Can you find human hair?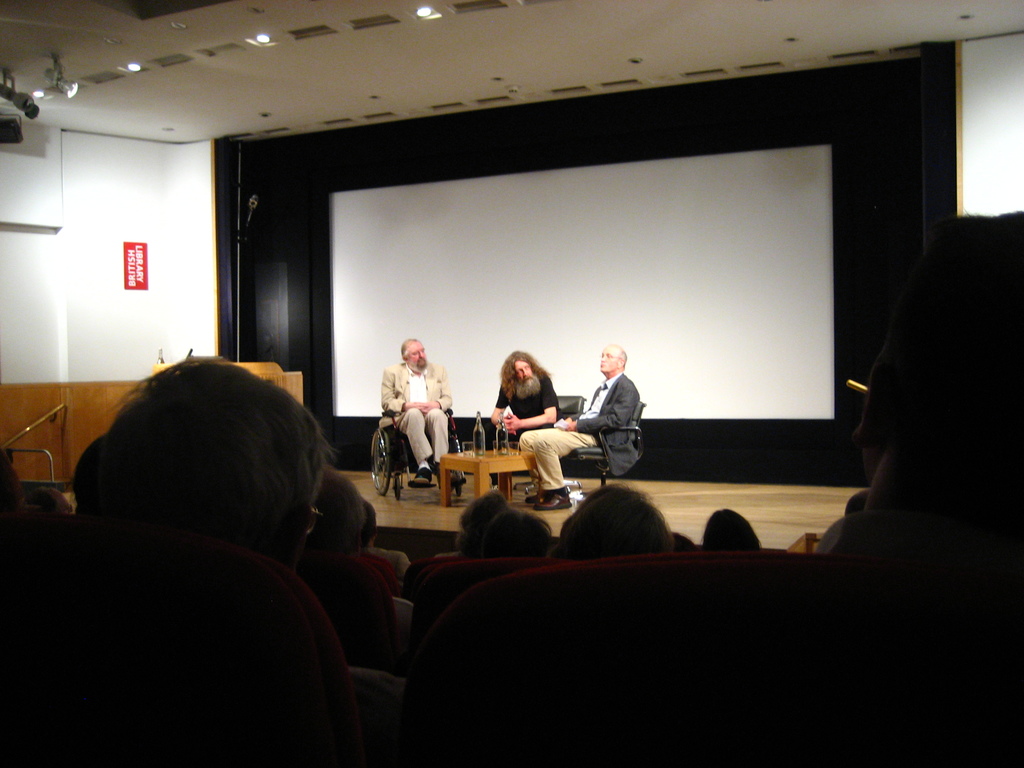
Yes, bounding box: (402, 337, 422, 365).
